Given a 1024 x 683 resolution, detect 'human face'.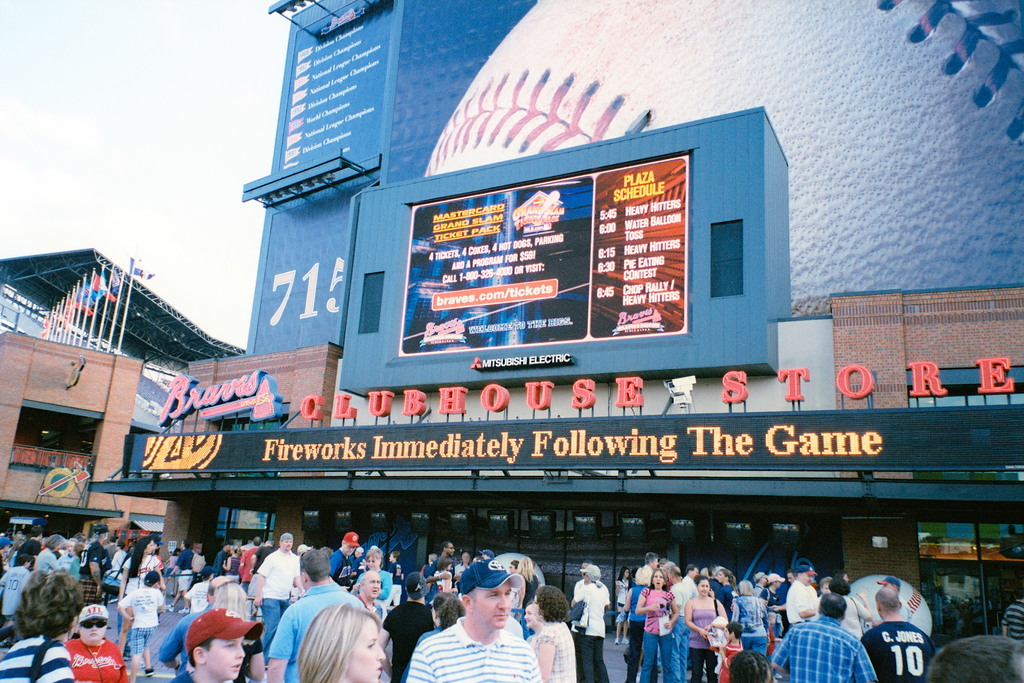
select_region(472, 579, 511, 630).
